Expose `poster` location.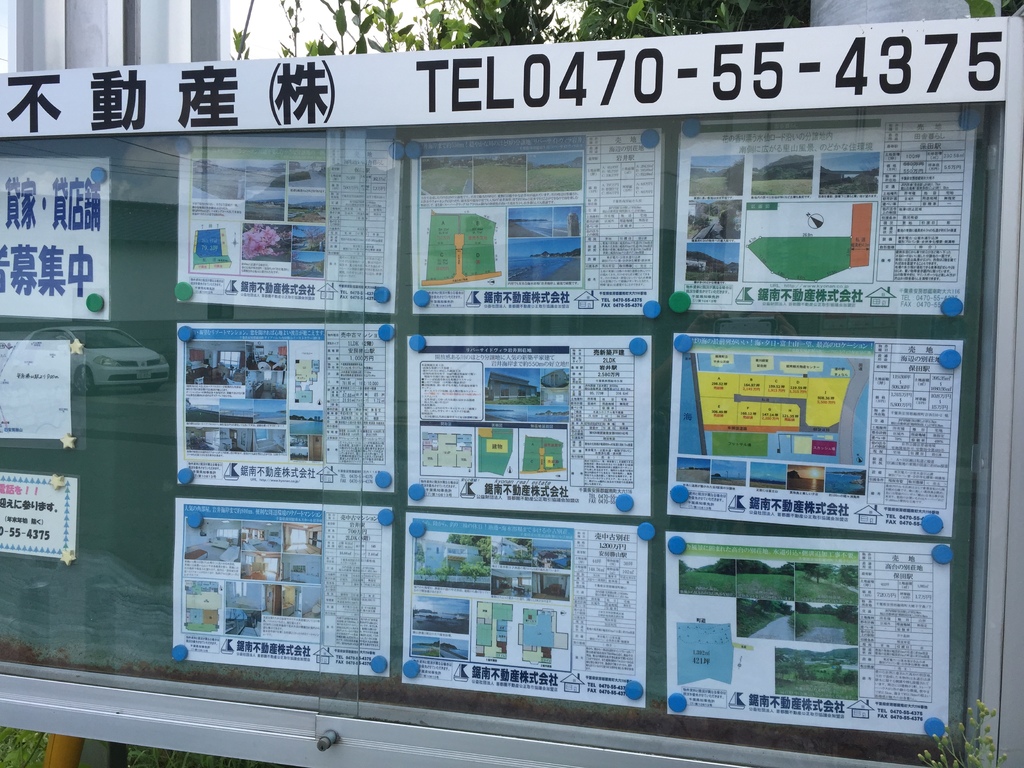
Exposed at BBox(175, 128, 406, 315).
